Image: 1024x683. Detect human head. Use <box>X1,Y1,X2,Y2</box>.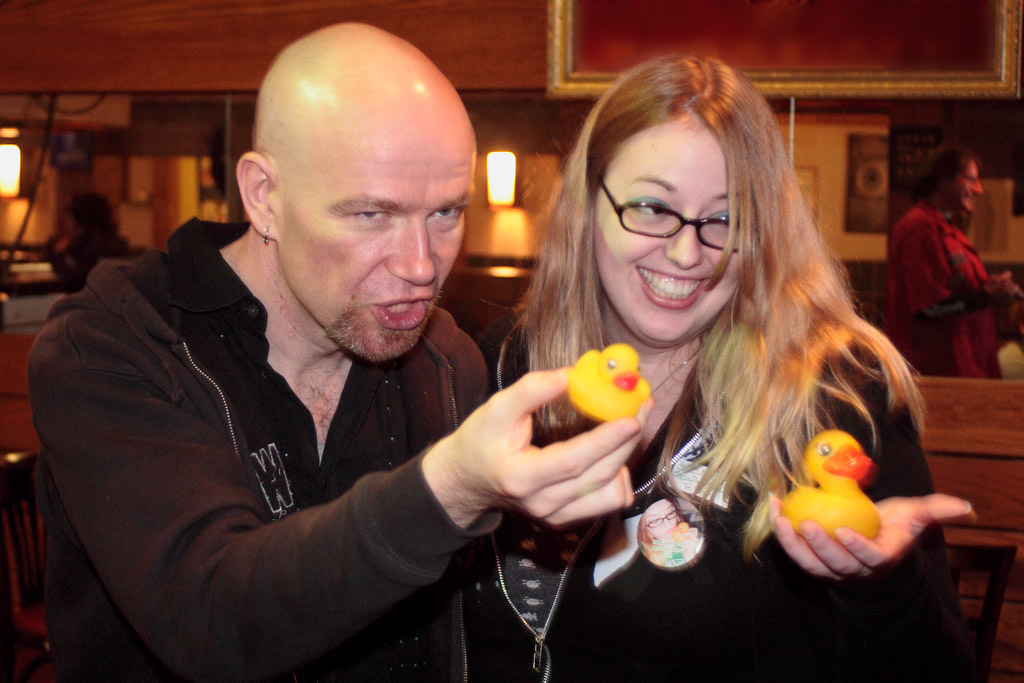
<box>238,22,481,340</box>.
